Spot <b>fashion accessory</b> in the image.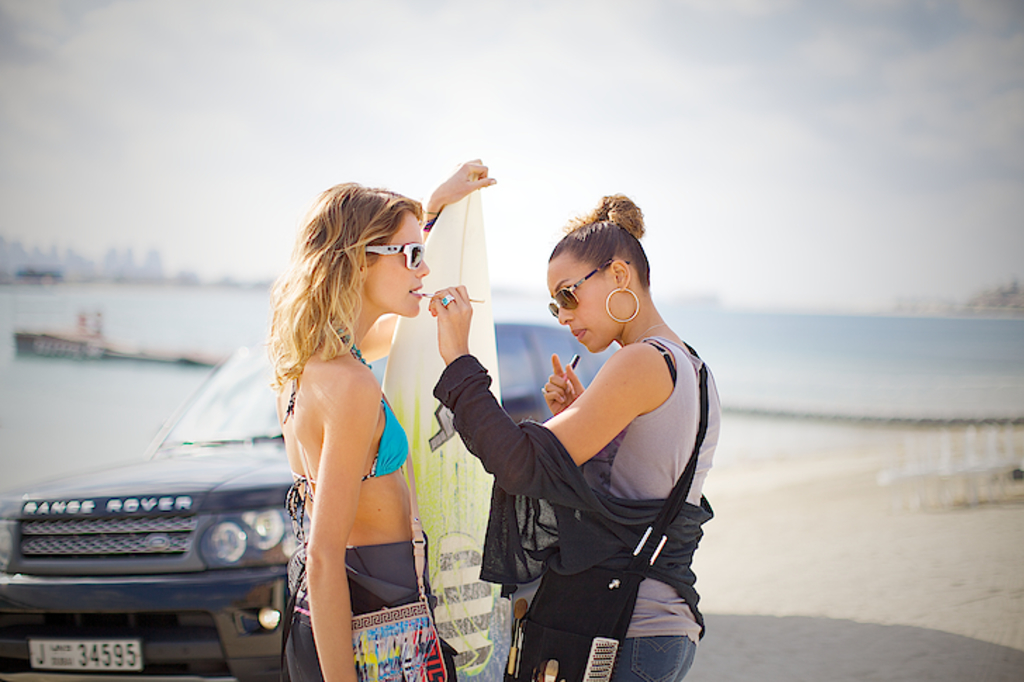
<b>fashion accessory</b> found at box(437, 294, 453, 307).
